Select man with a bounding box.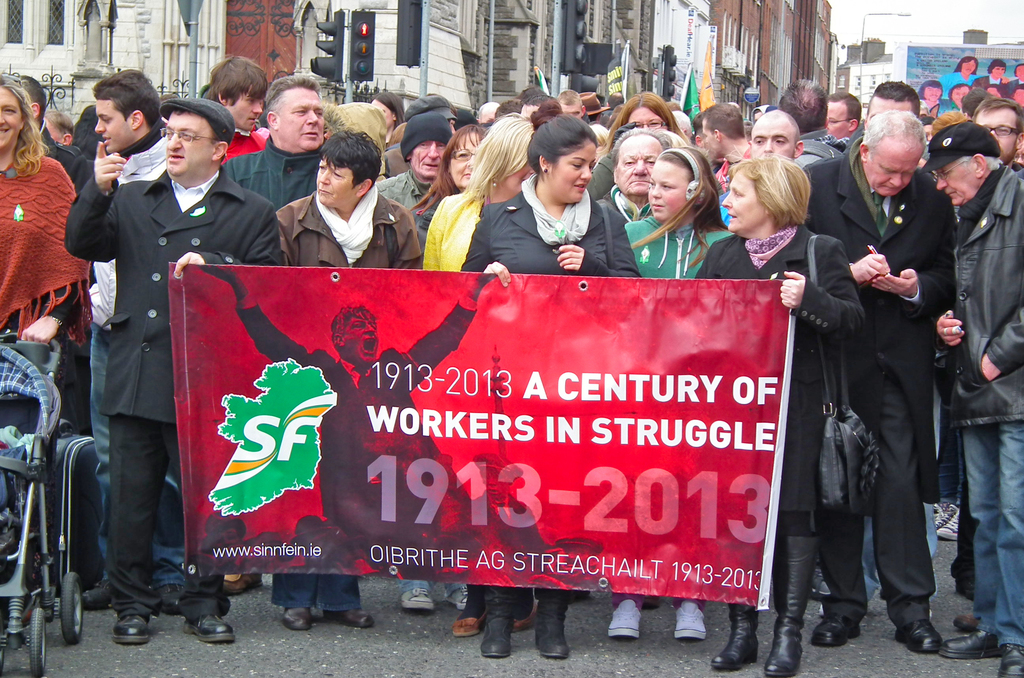
88, 65, 180, 617.
